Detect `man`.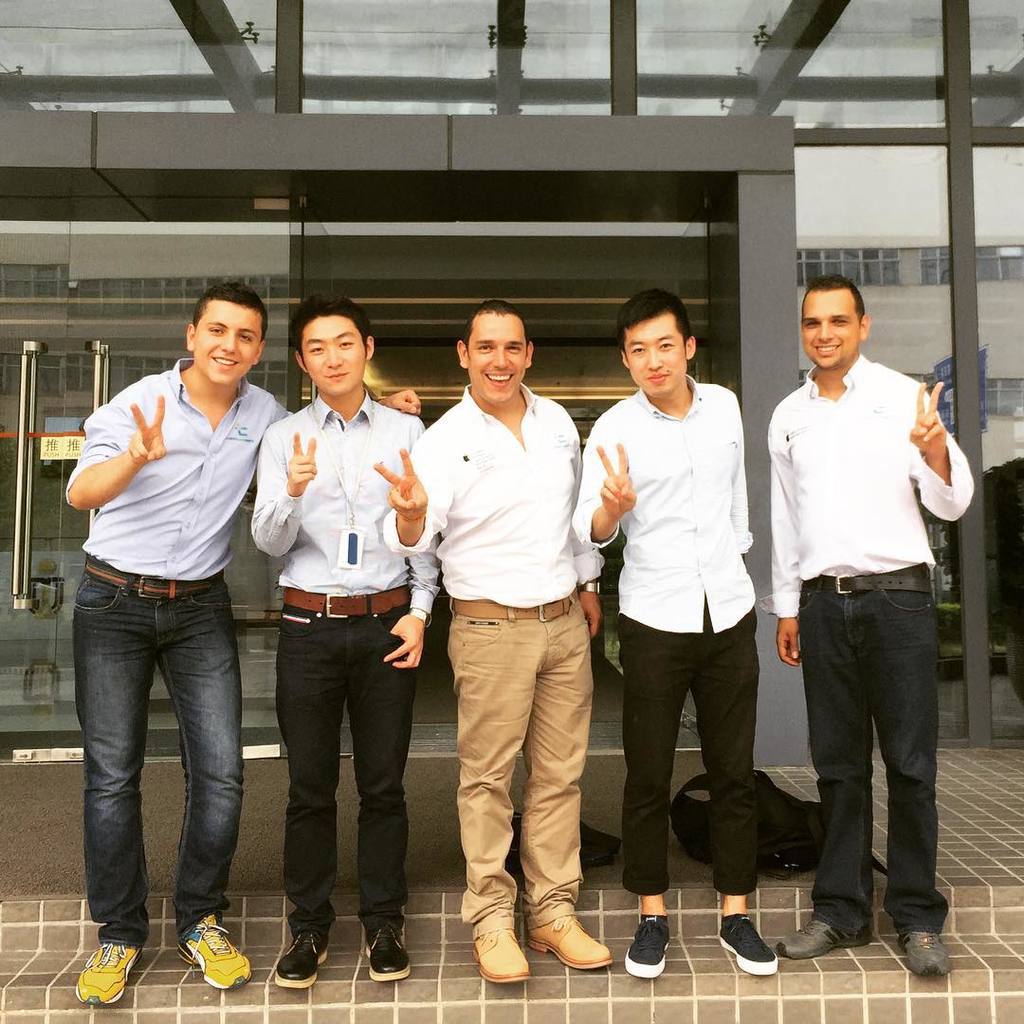
Detected at 562:284:754:974.
